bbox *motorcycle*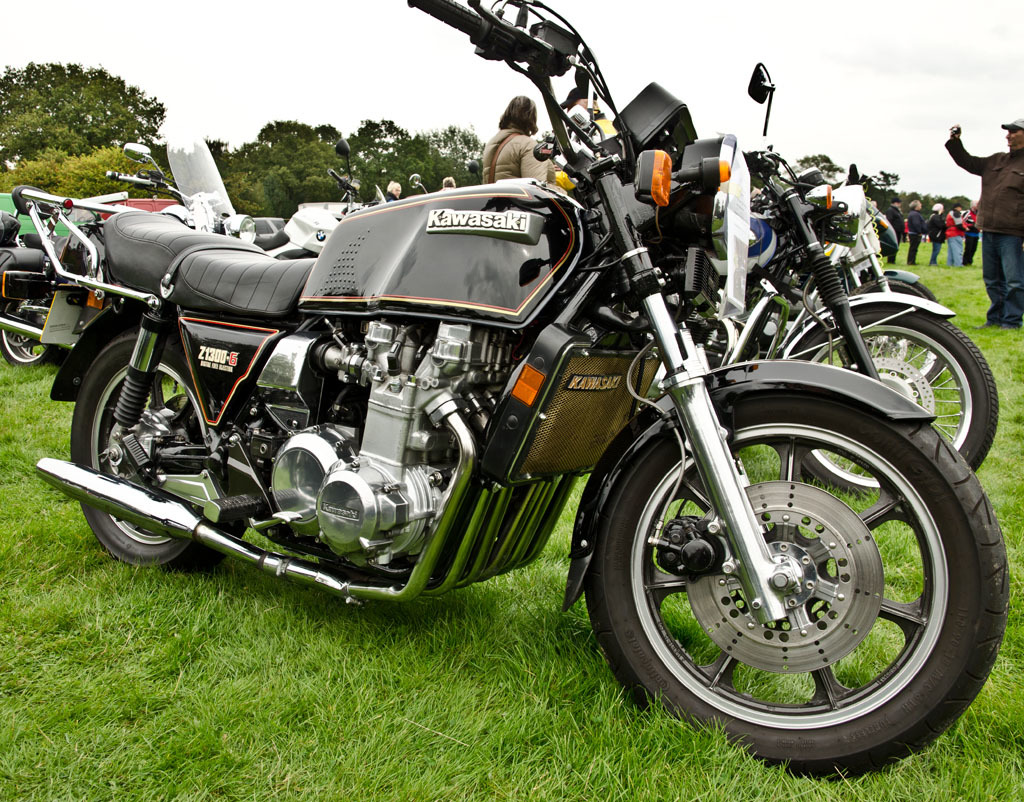
(x1=253, y1=139, x2=389, y2=256)
